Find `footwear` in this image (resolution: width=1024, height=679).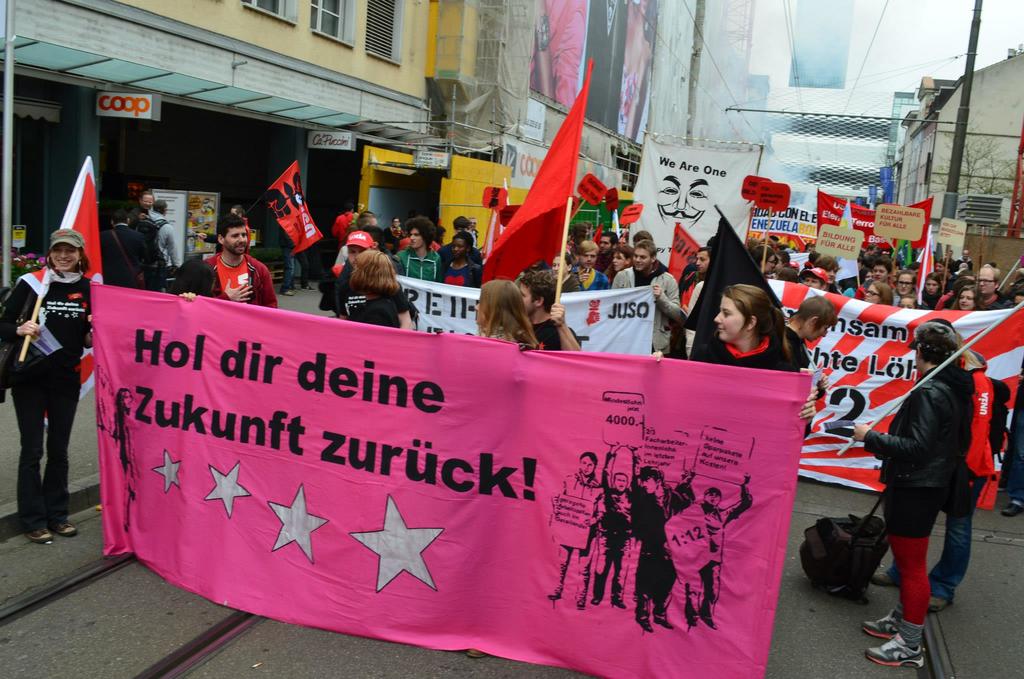
pyautogui.locateOnScreen(863, 608, 905, 638).
